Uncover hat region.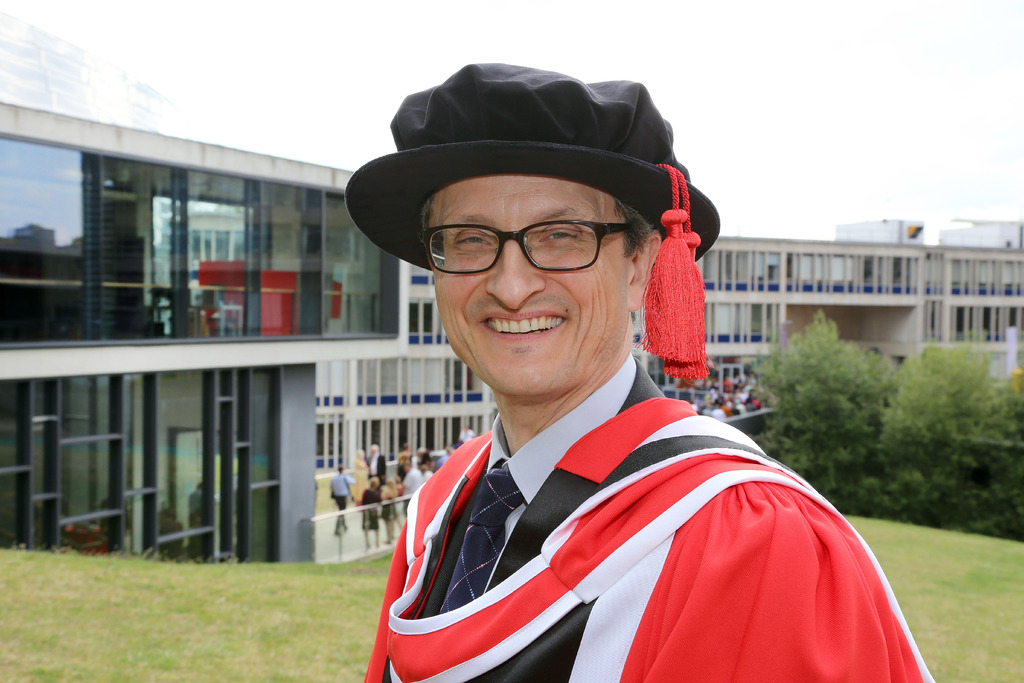
Uncovered: <region>346, 58, 722, 379</region>.
